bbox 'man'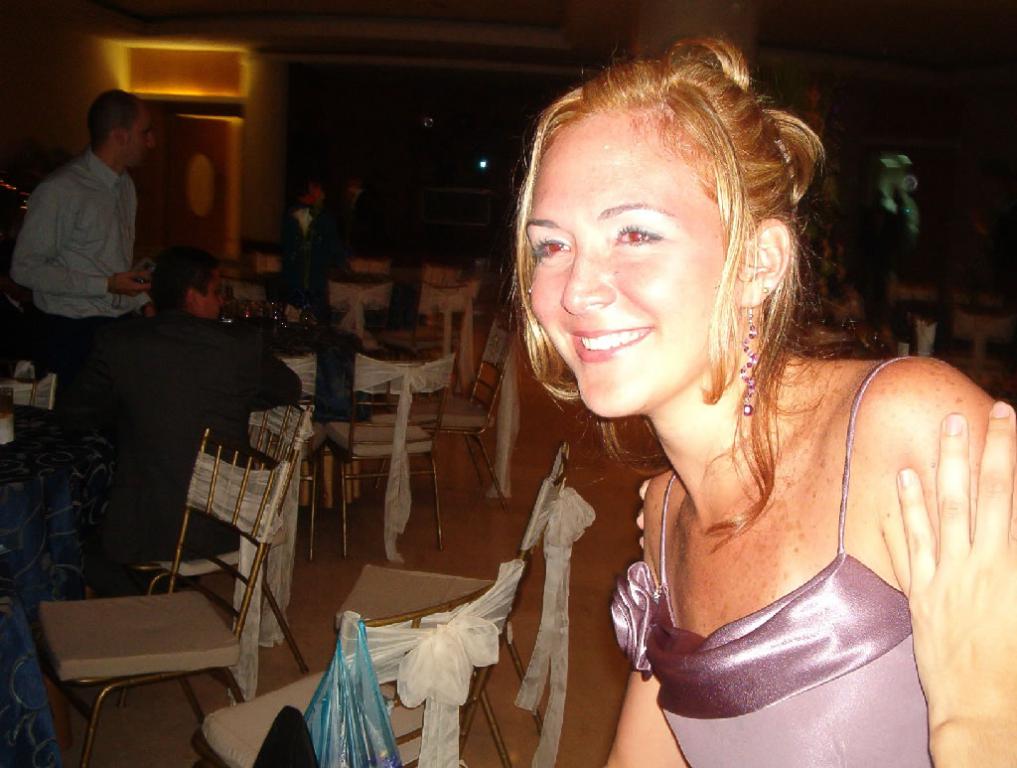
region(24, 78, 164, 351)
